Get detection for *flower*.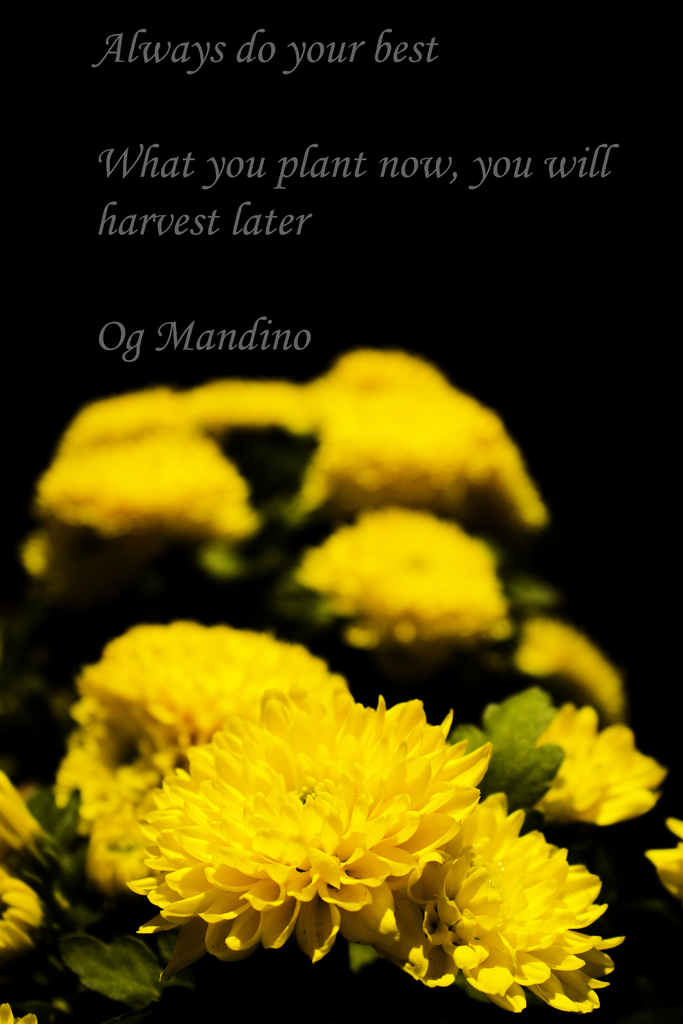
Detection: l=295, t=504, r=513, b=652.
